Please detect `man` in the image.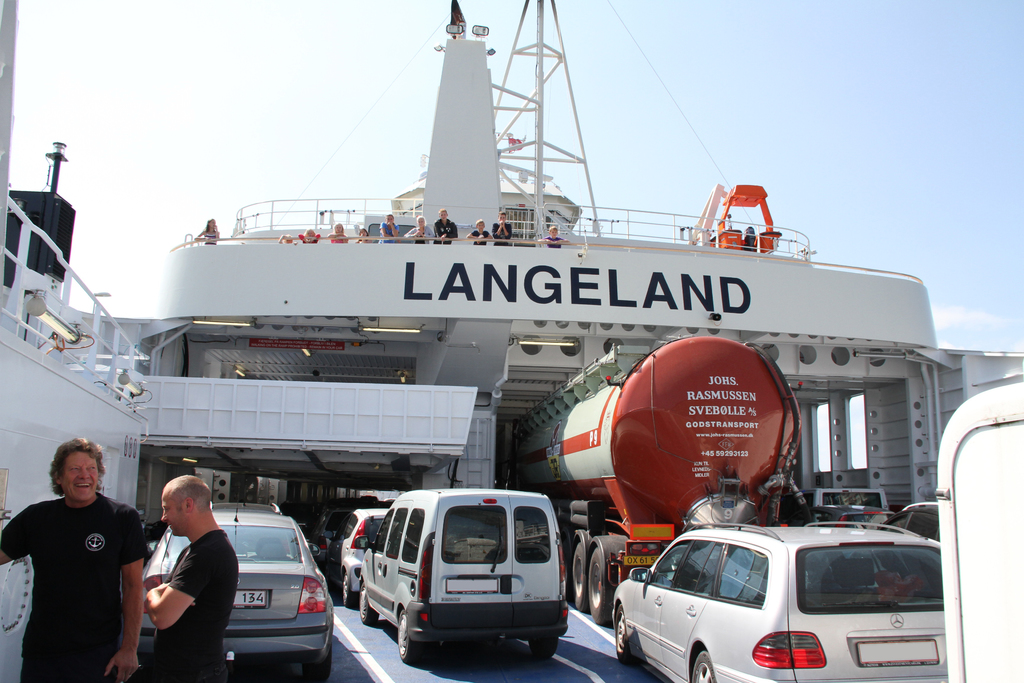
rect(10, 432, 147, 682).
